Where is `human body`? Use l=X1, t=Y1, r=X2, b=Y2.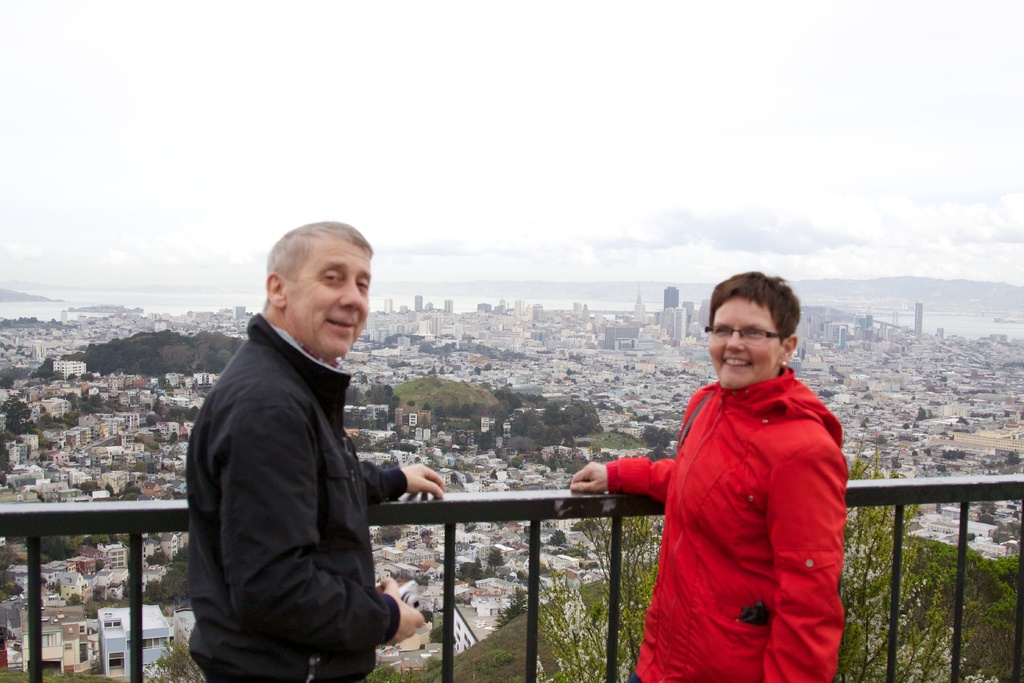
l=570, t=276, r=842, b=682.
